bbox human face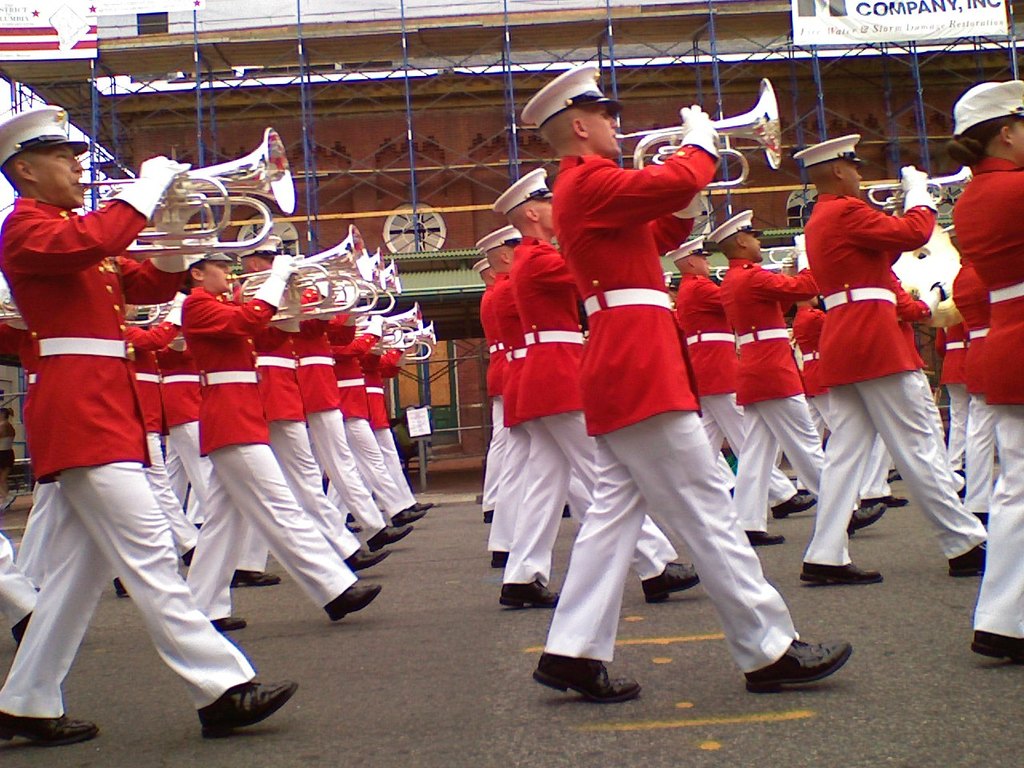
rect(695, 252, 711, 278)
